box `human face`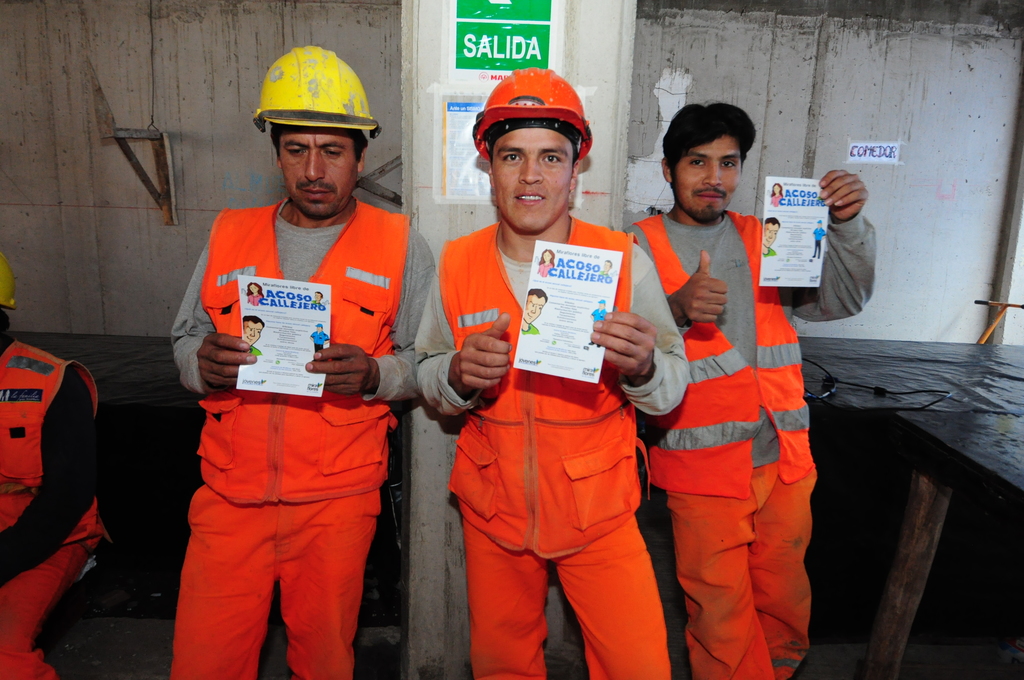
<bbox>674, 135, 742, 222</bbox>
